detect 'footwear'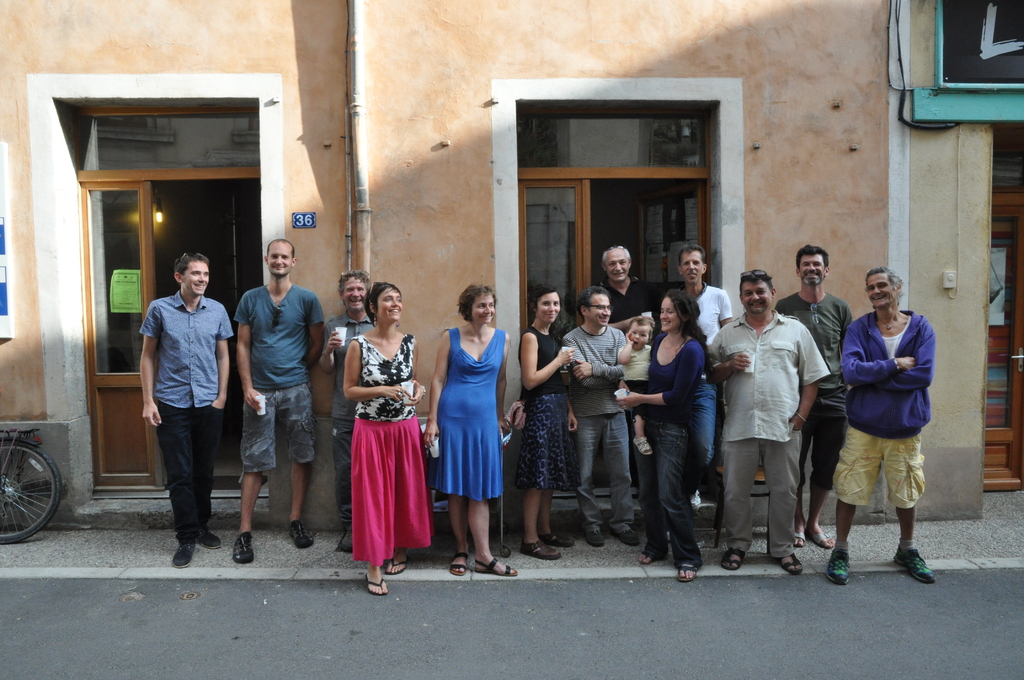
[left=829, top=544, right=853, bottom=587]
